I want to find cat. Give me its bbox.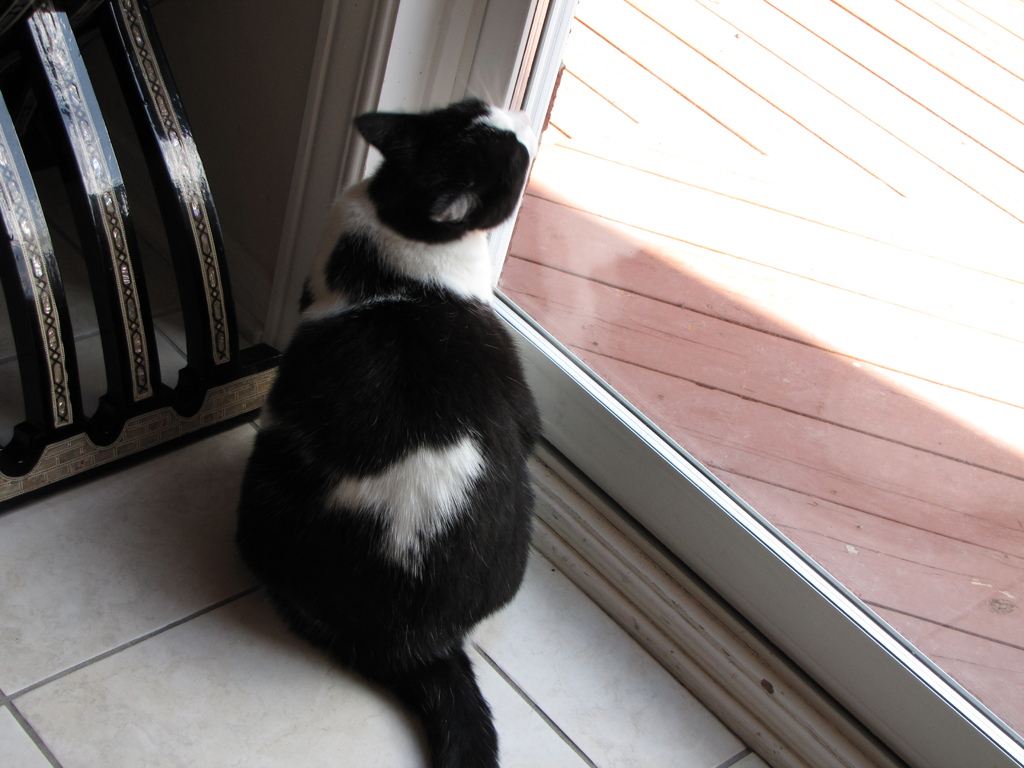
(left=234, top=68, right=541, bottom=767).
